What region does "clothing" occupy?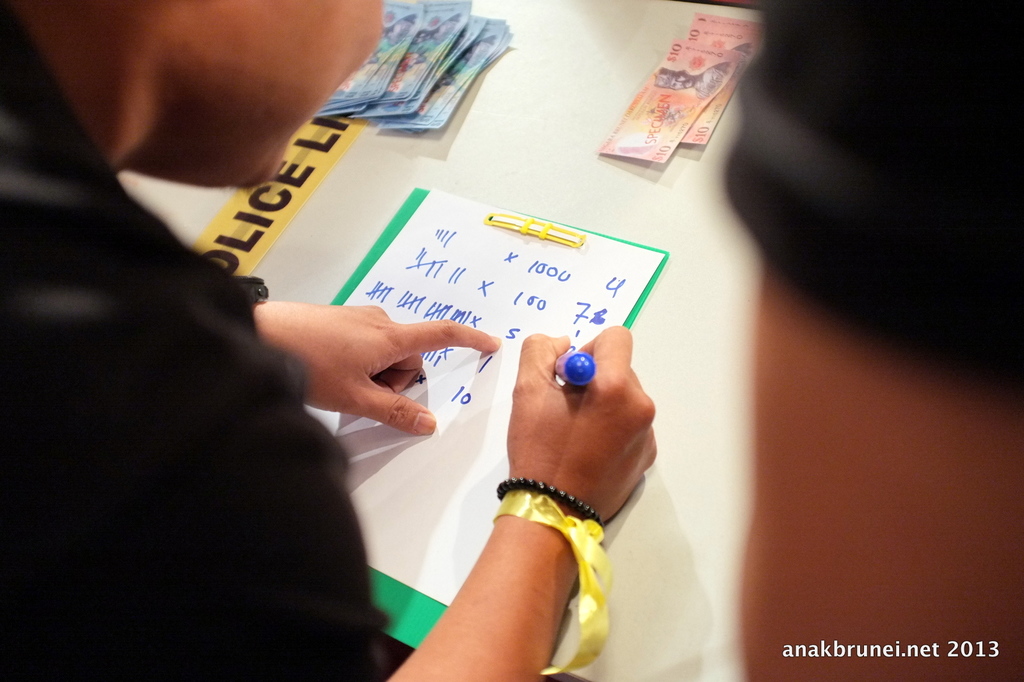
box=[26, 126, 461, 681].
